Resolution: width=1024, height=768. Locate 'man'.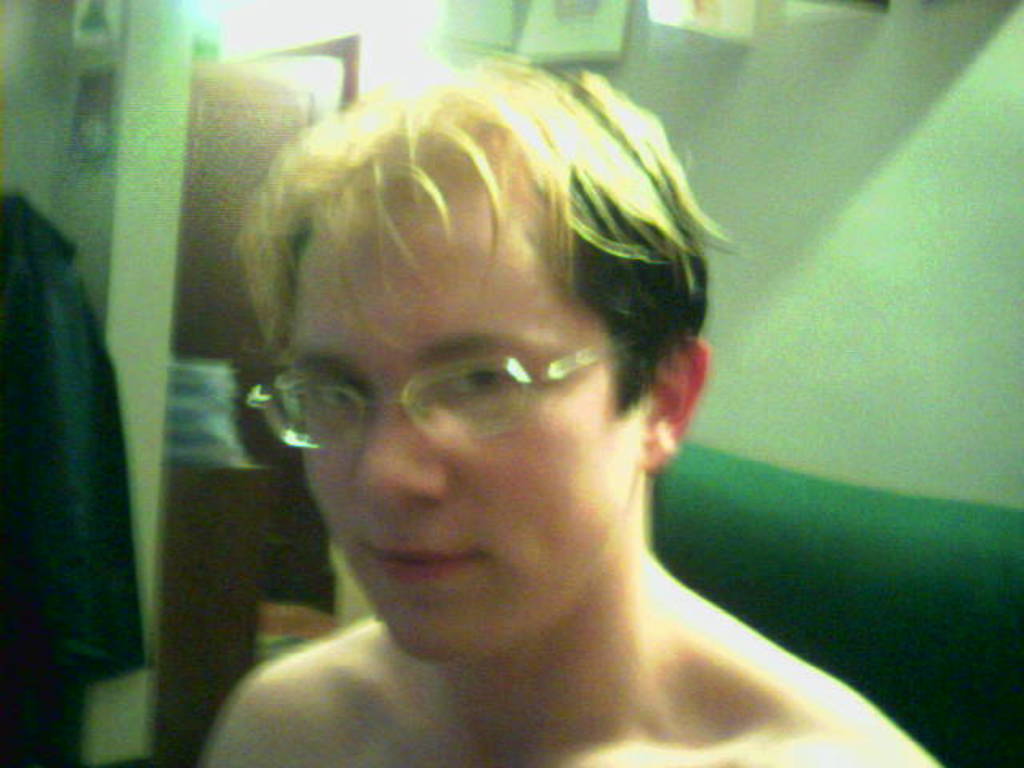
(120, 35, 901, 767).
